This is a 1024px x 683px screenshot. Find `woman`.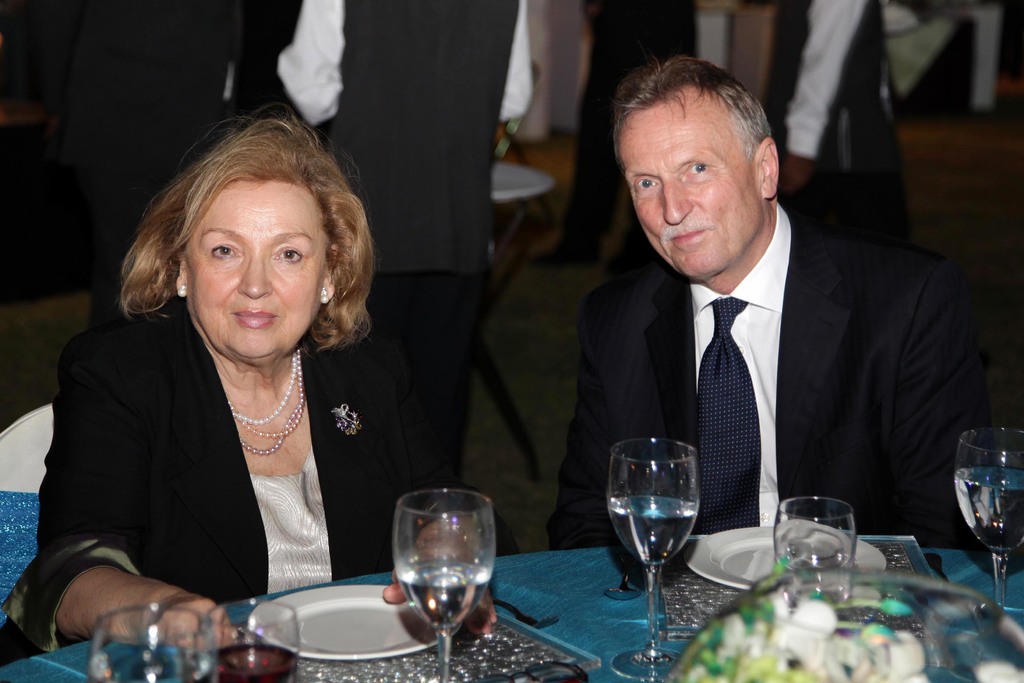
Bounding box: (44, 104, 432, 662).
